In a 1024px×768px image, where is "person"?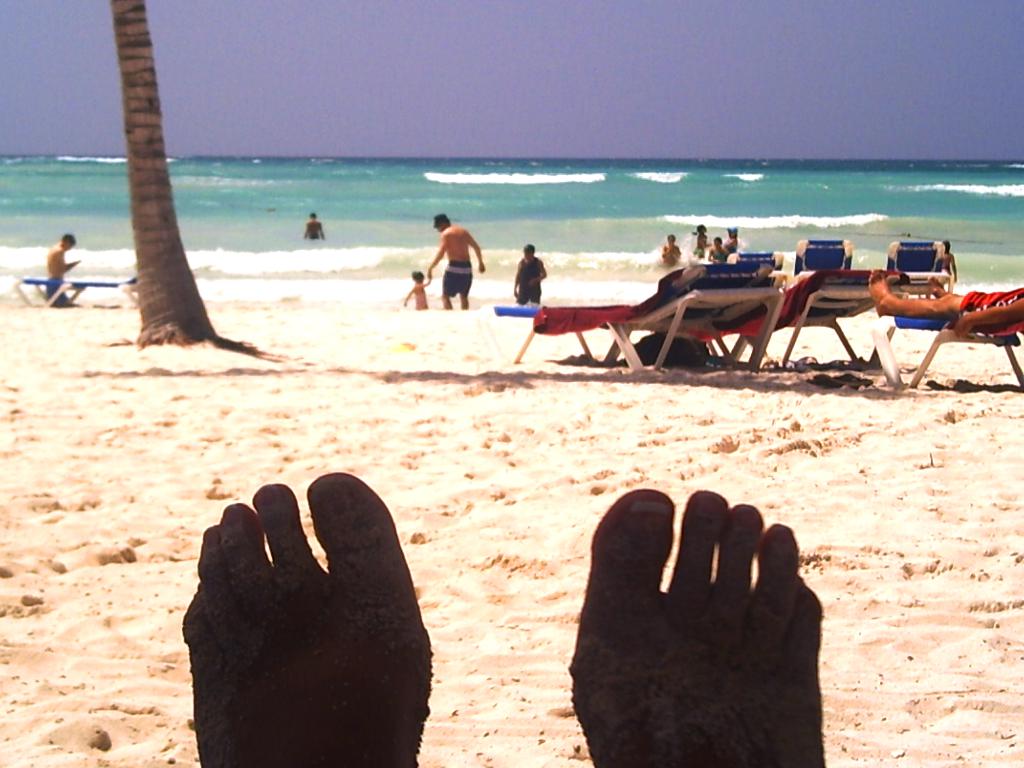
pyautogui.locateOnScreen(659, 236, 680, 268).
